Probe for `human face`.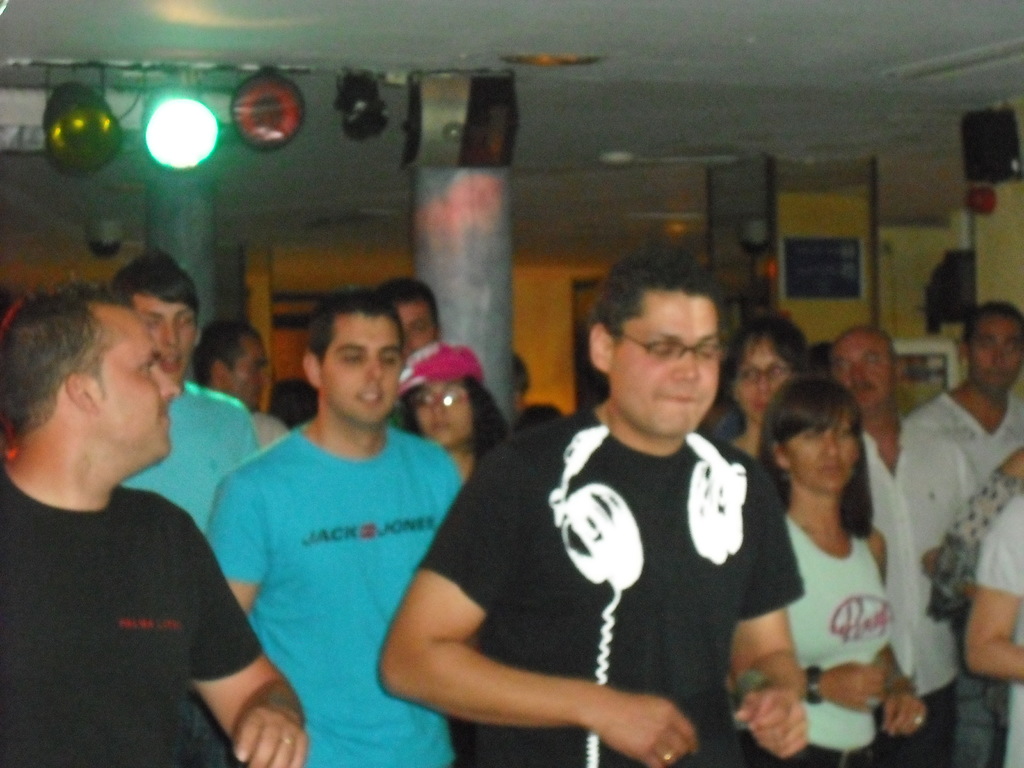
Probe result: rect(422, 378, 468, 450).
